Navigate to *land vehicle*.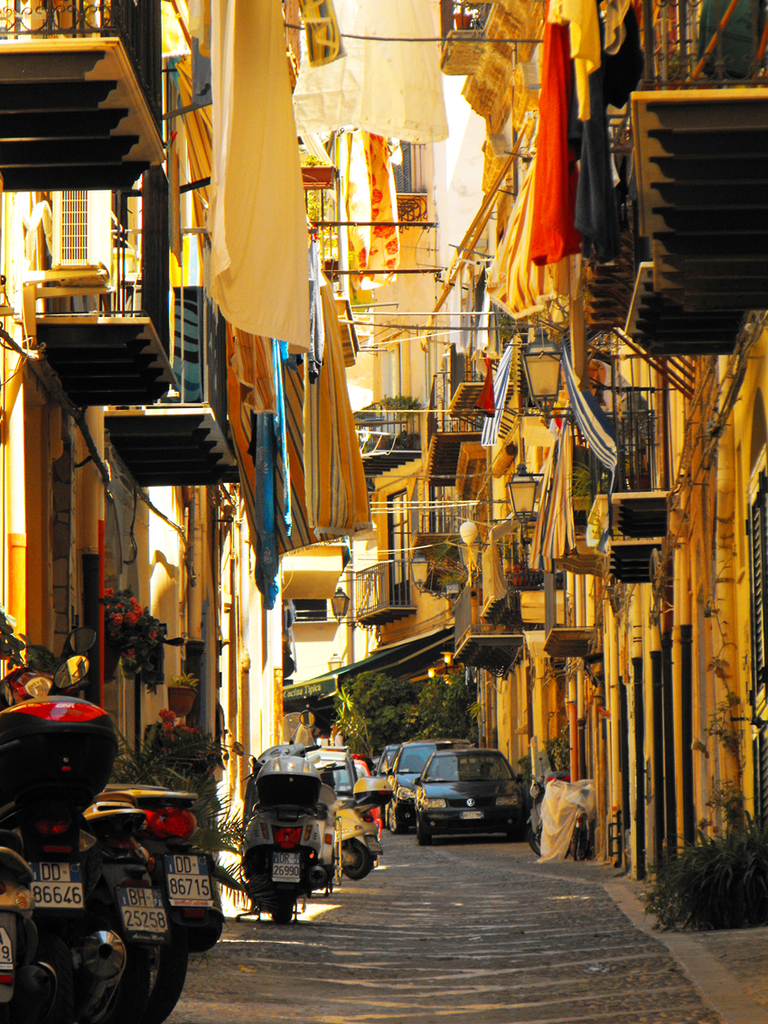
Navigation target: (left=225, top=759, right=362, bottom=929).
